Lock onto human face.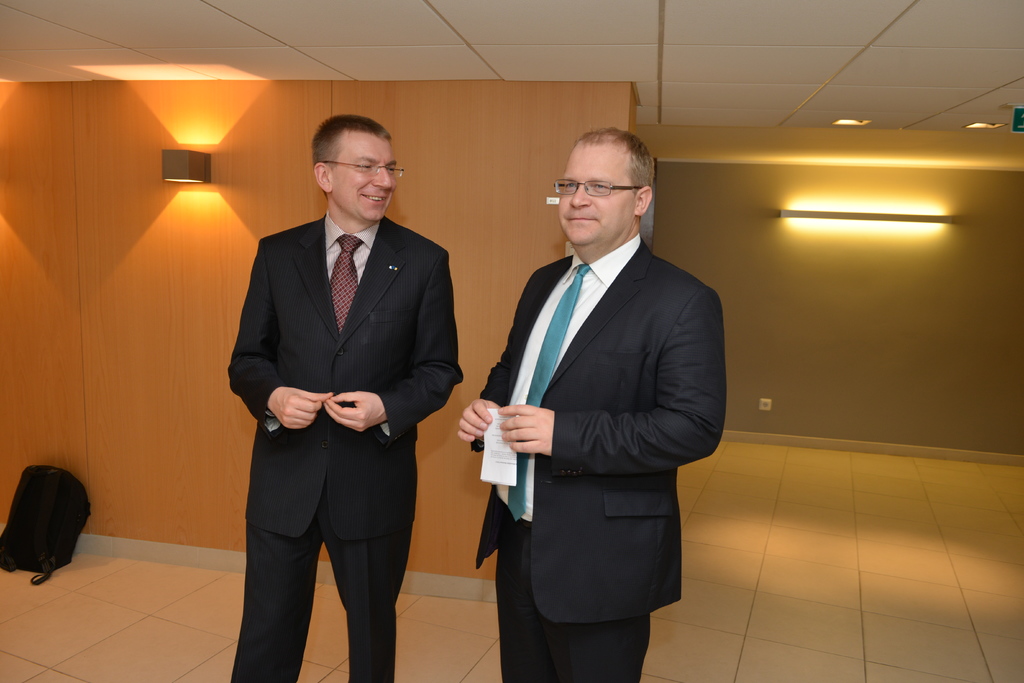
Locked: bbox=[331, 140, 399, 225].
